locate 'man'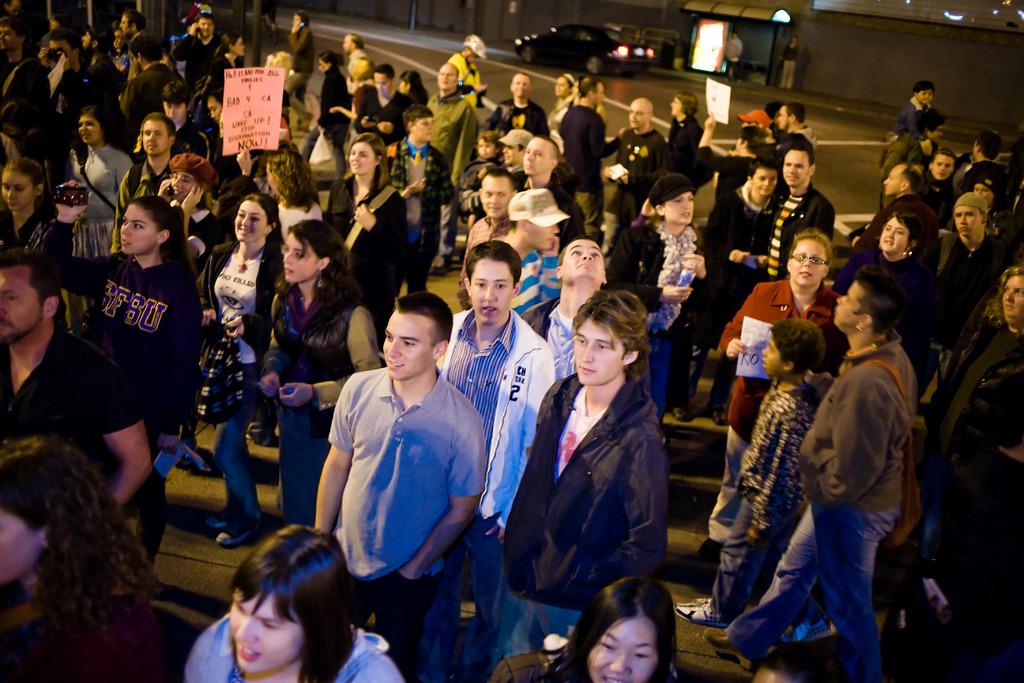
box(112, 114, 175, 255)
